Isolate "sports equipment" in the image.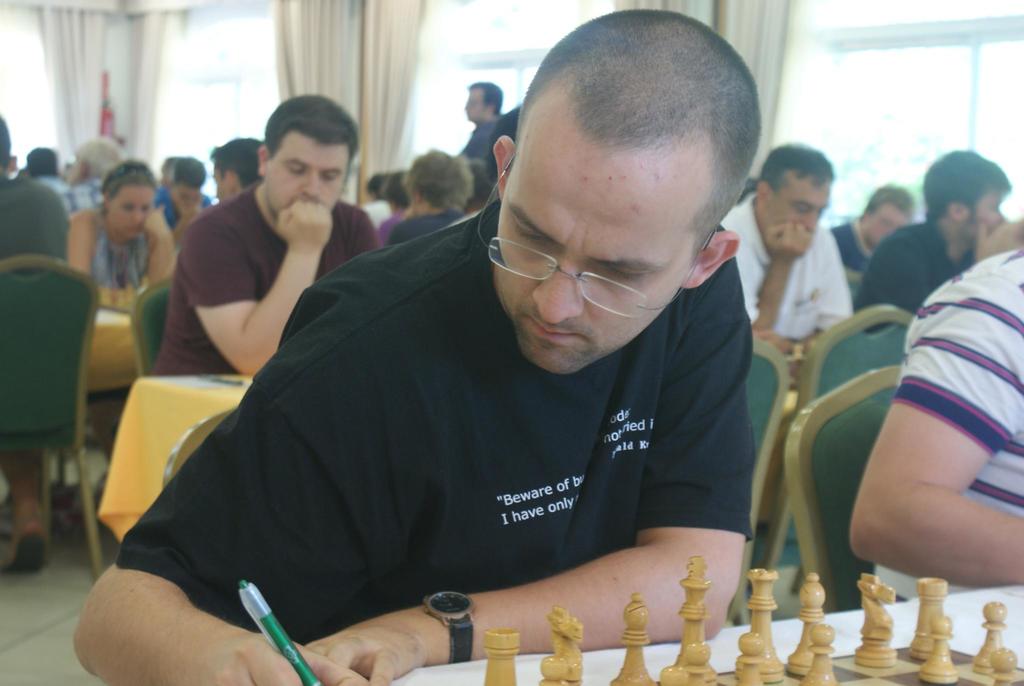
Isolated region: <box>607,594,653,685</box>.
